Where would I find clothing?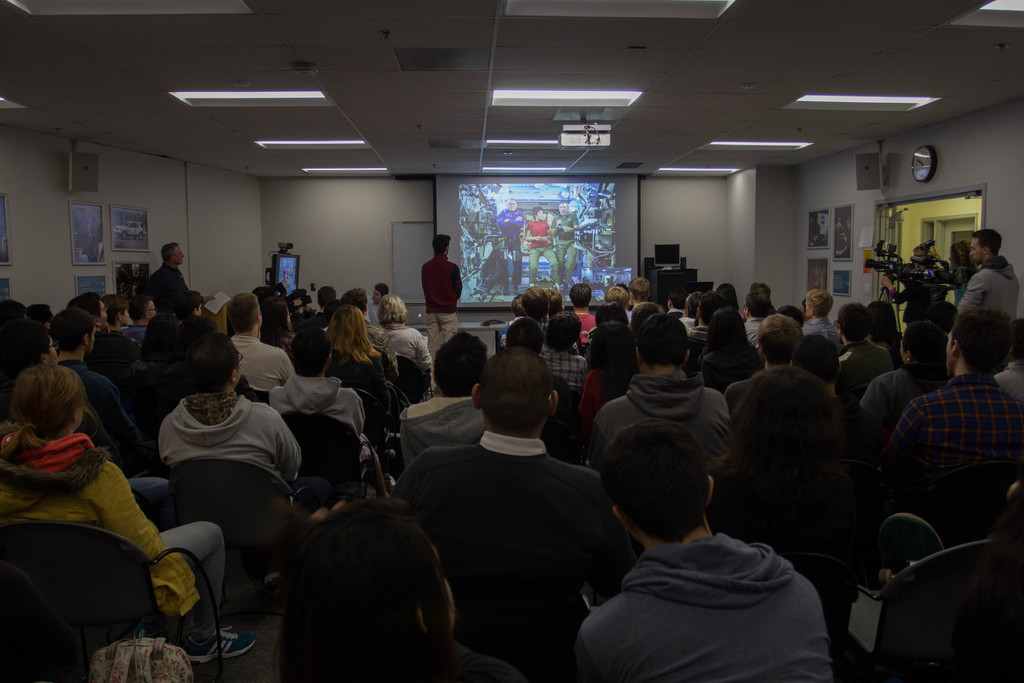
At x1=417, y1=252, x2=463, y2=351.
